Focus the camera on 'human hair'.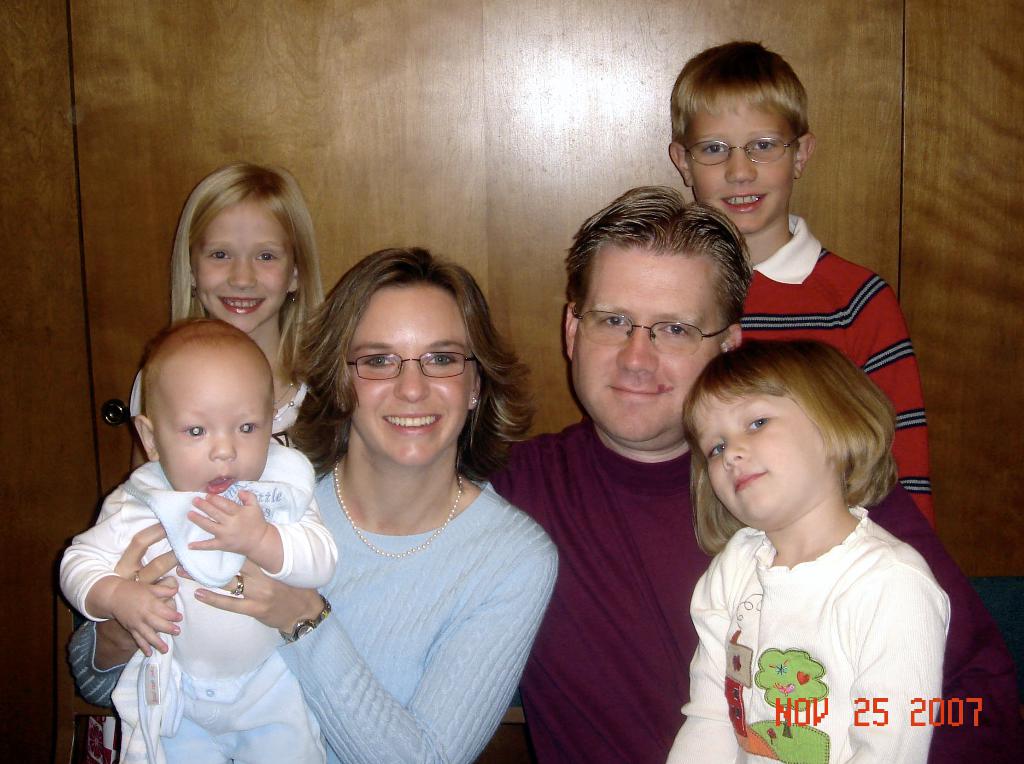
Focus region: (284, 244, 536, 481).
